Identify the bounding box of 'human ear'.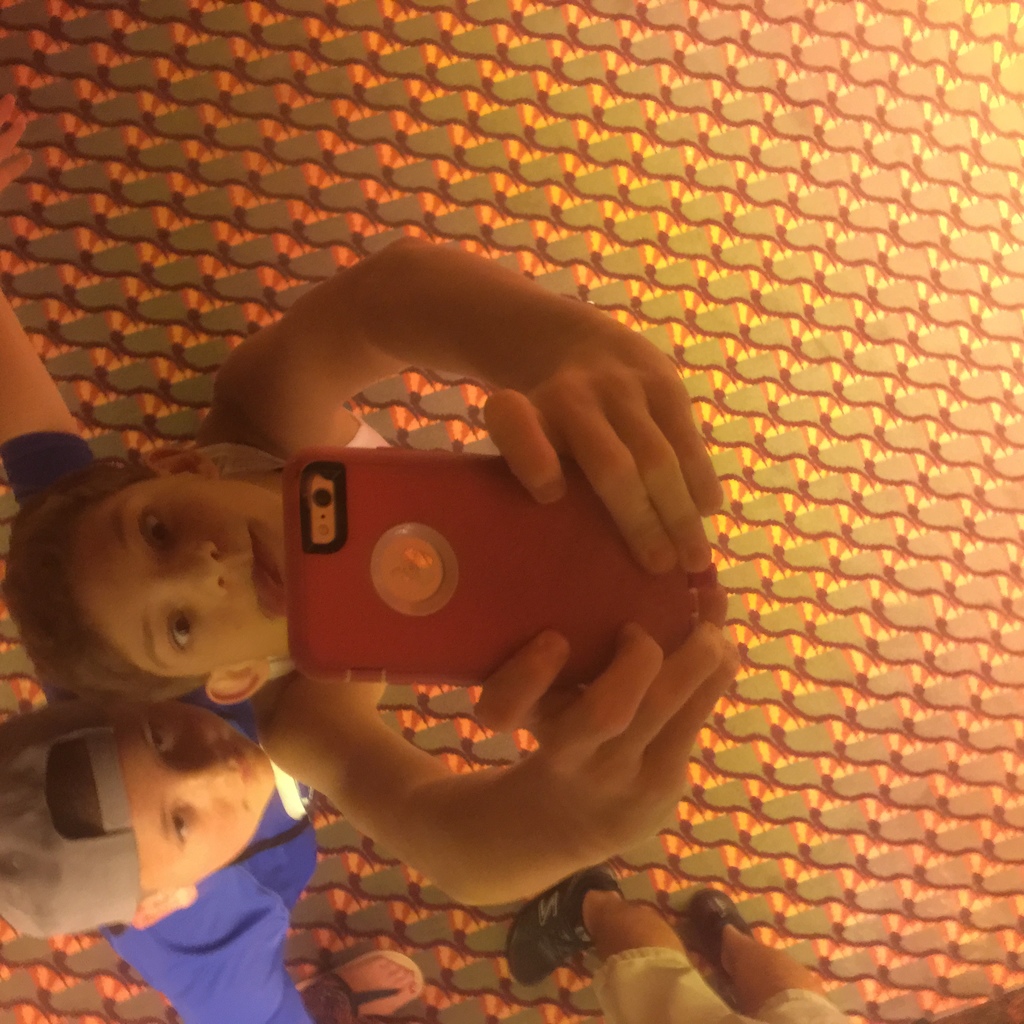
(207, 659, 270, 705).
